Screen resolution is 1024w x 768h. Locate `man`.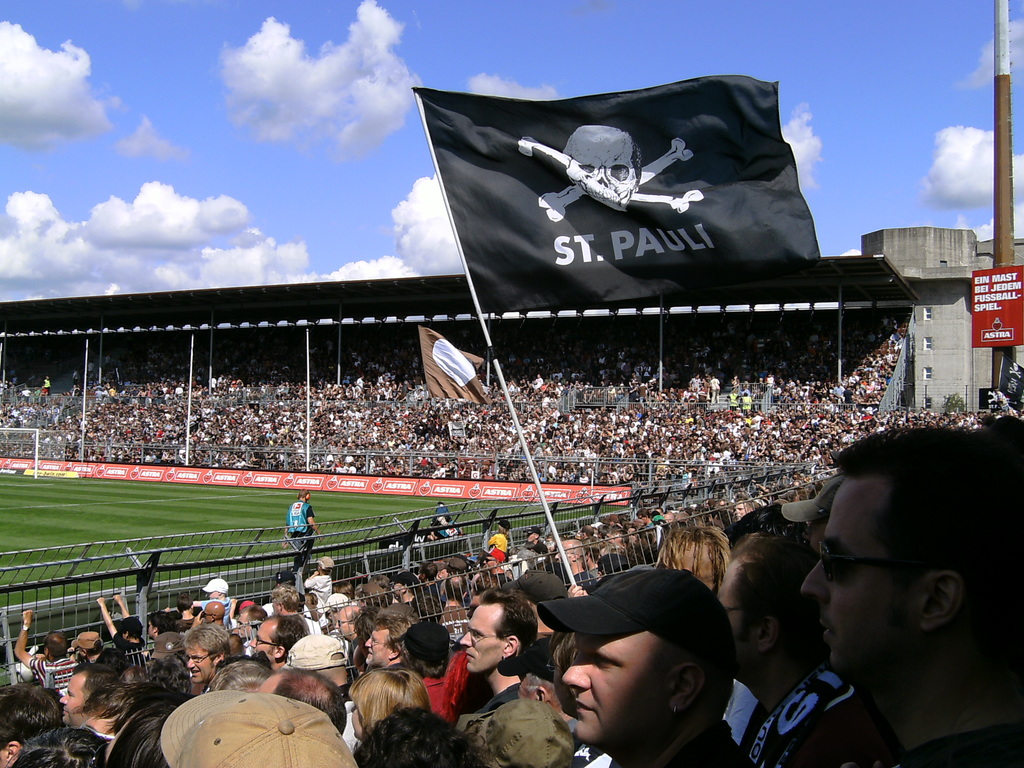
detection(292, 491, 316, 559).
